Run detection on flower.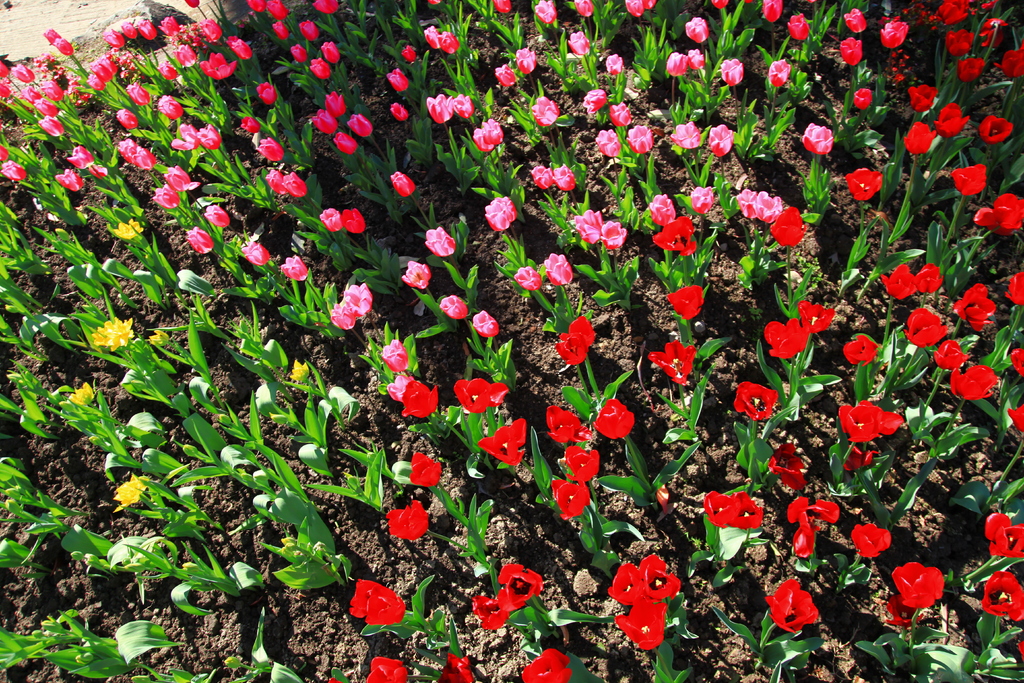
Result: locate(788, 497, 840, 553).
